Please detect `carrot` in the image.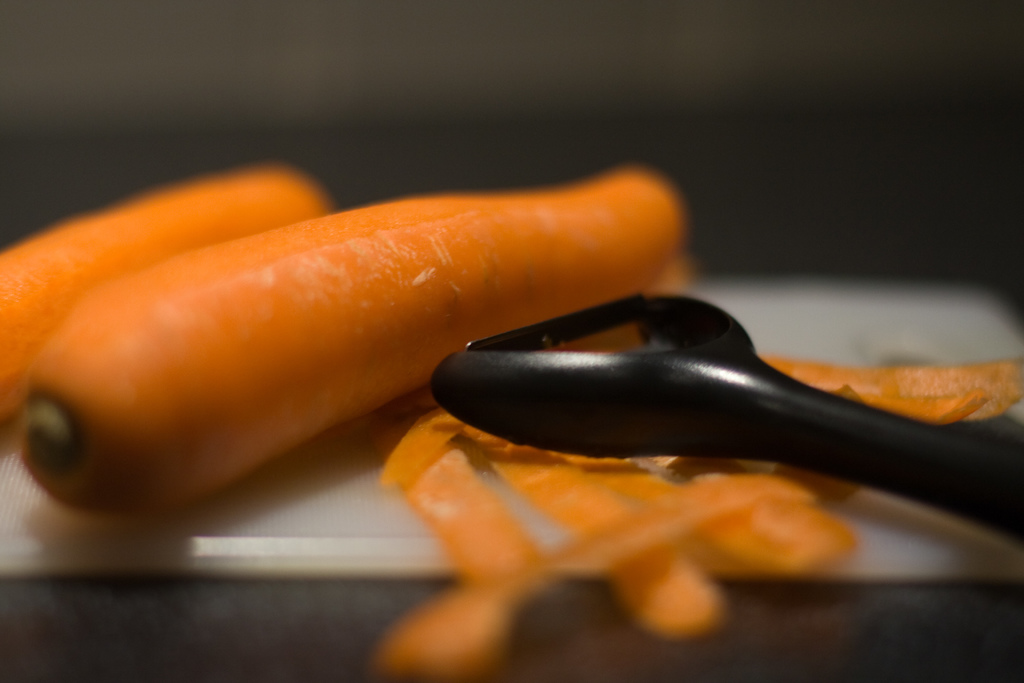
region(19, 183, 691, 511).
